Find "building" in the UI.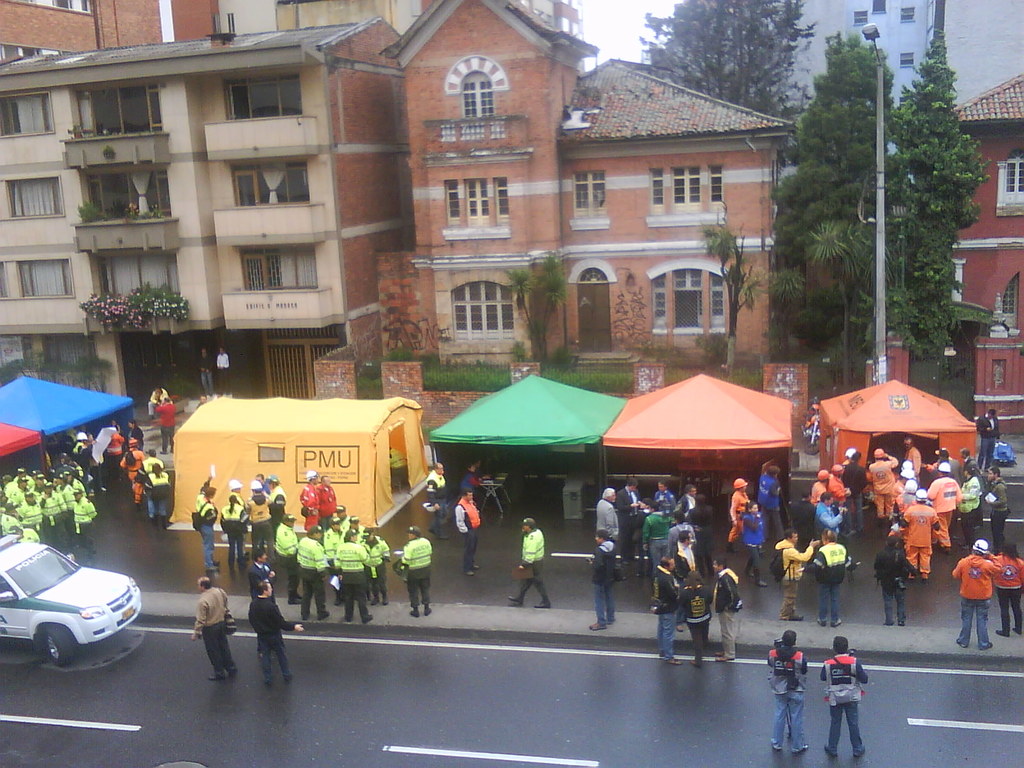
UI element at Rect(314, 2, 805, 445).
